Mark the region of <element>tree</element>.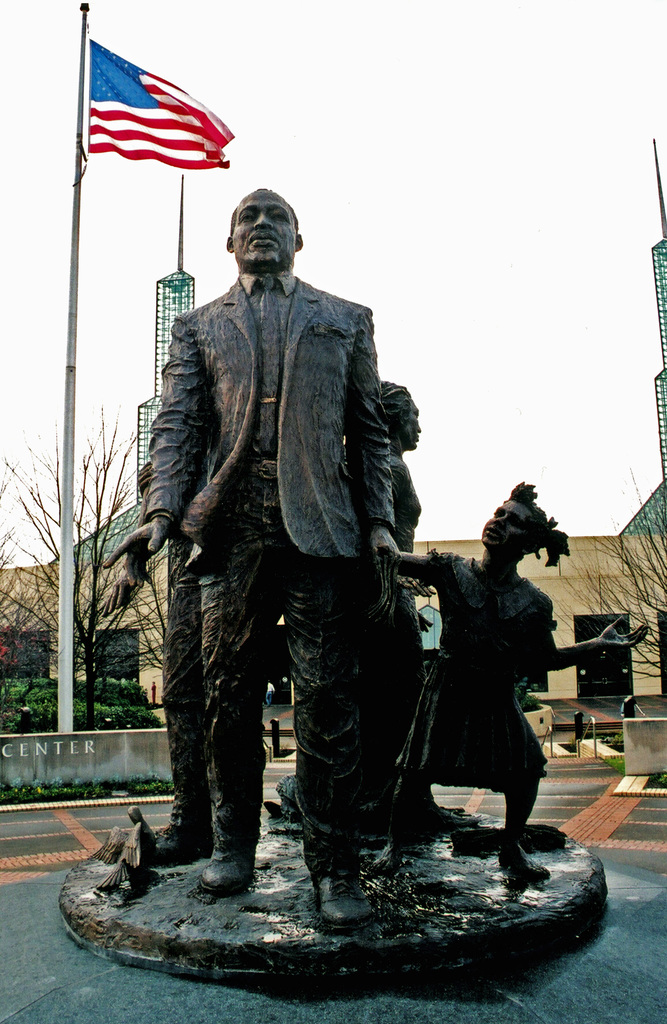
Region: x1=546, y1=461, x2=666, y2=690.
